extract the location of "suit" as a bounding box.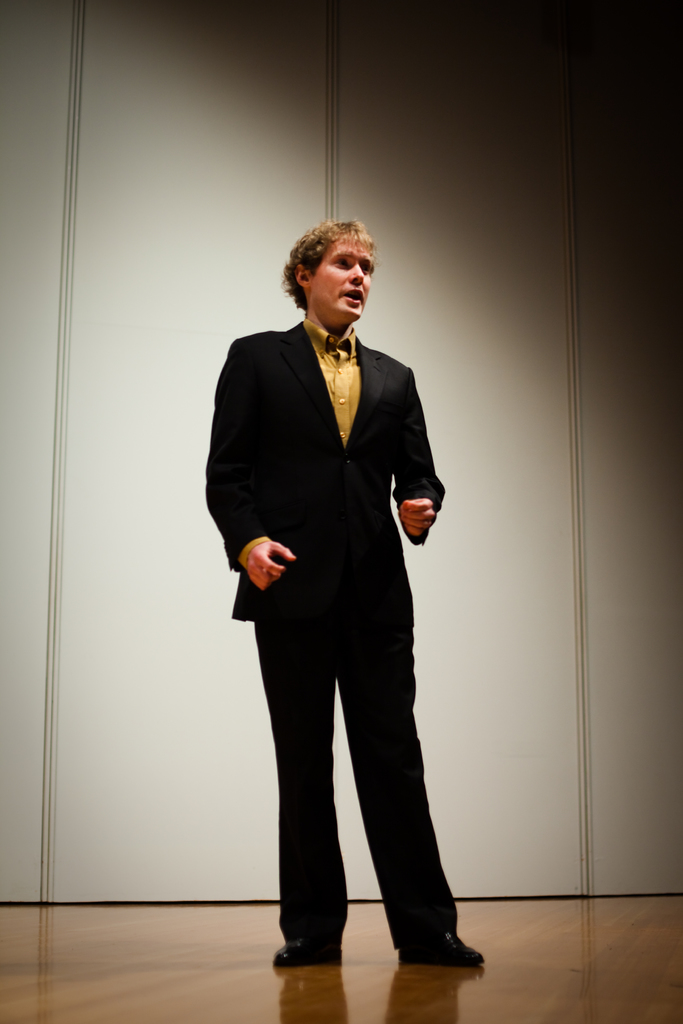
crop(234, 360, 482, 982).
